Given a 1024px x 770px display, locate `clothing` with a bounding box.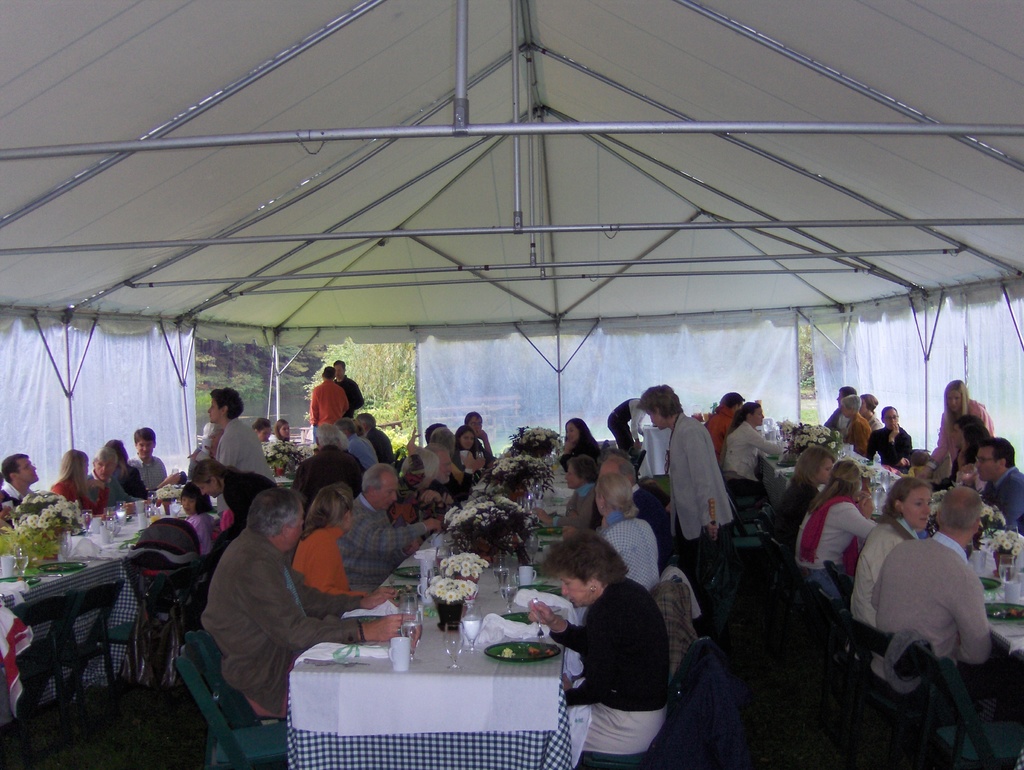
Located: 706 405 733 451.
